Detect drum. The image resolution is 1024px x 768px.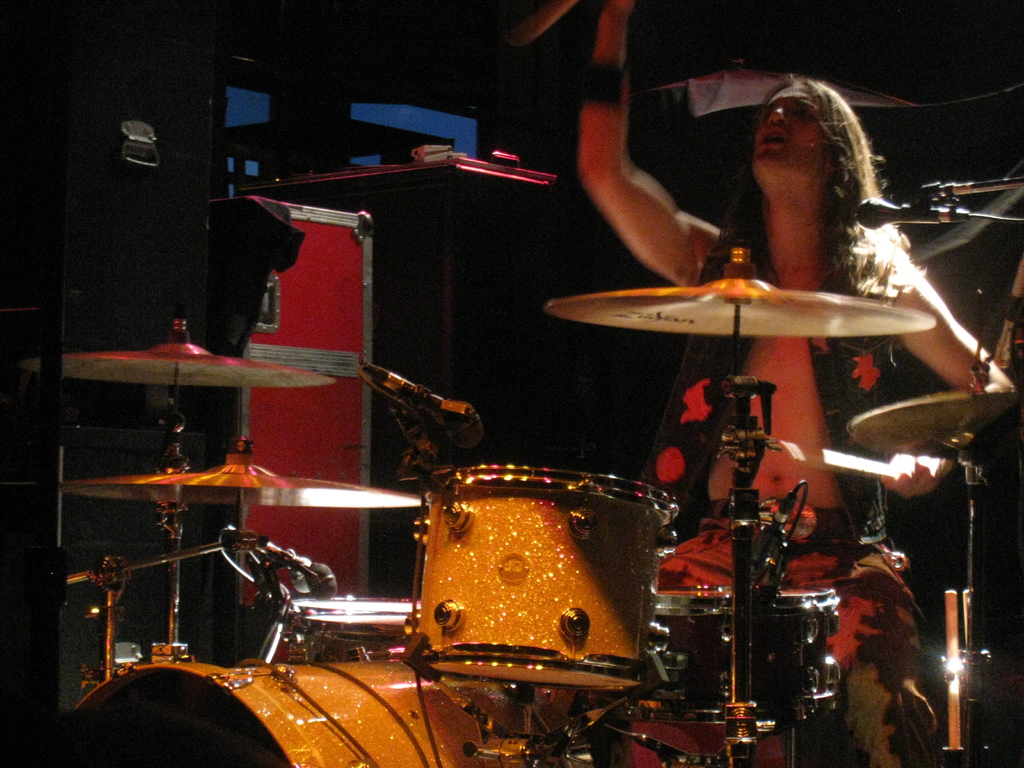
<region>397, 463, 680, 691</region>.
